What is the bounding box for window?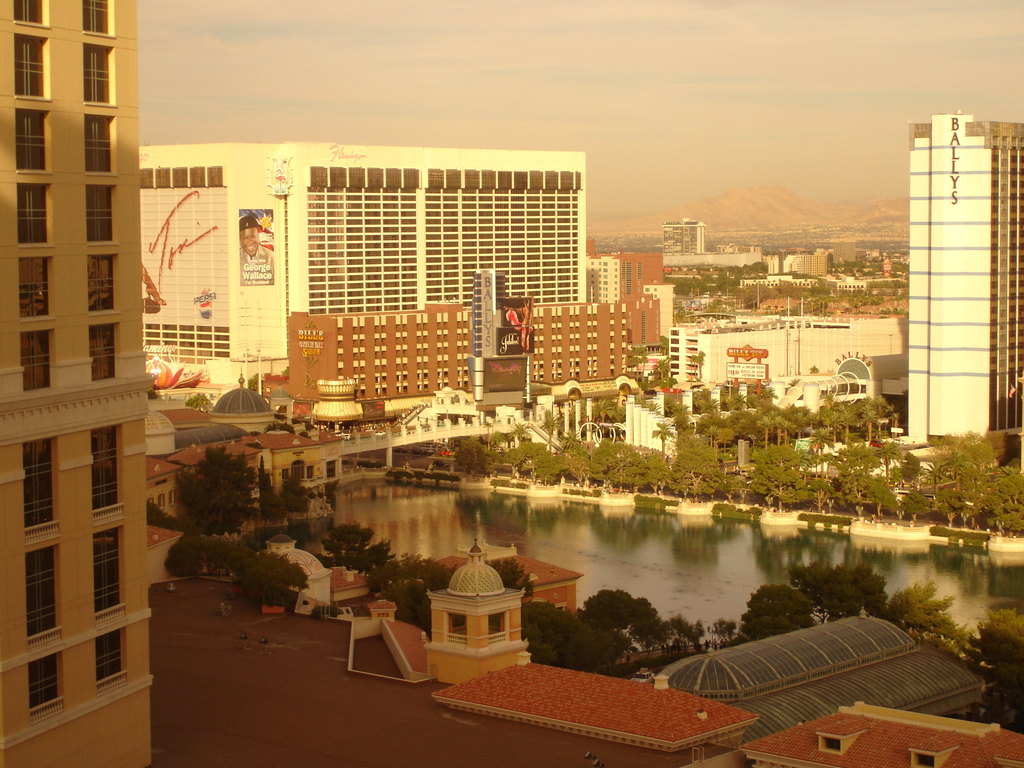
{"left": 602, "top": 291, "right": 608, "bottom": 299}.
